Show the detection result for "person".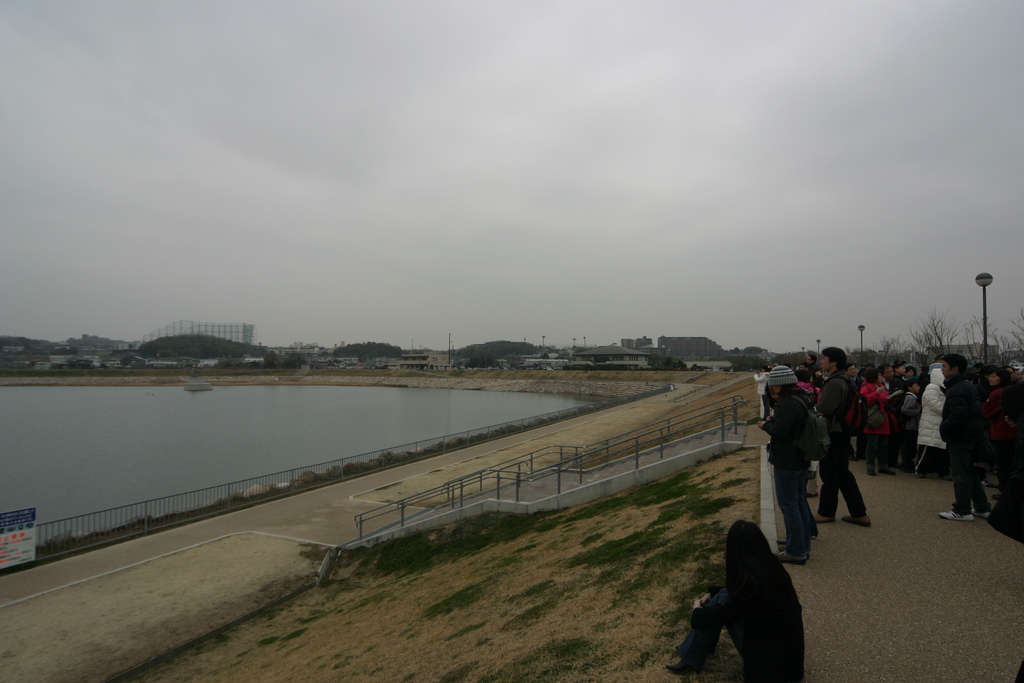
rect(976, 361, 1002, 498).
